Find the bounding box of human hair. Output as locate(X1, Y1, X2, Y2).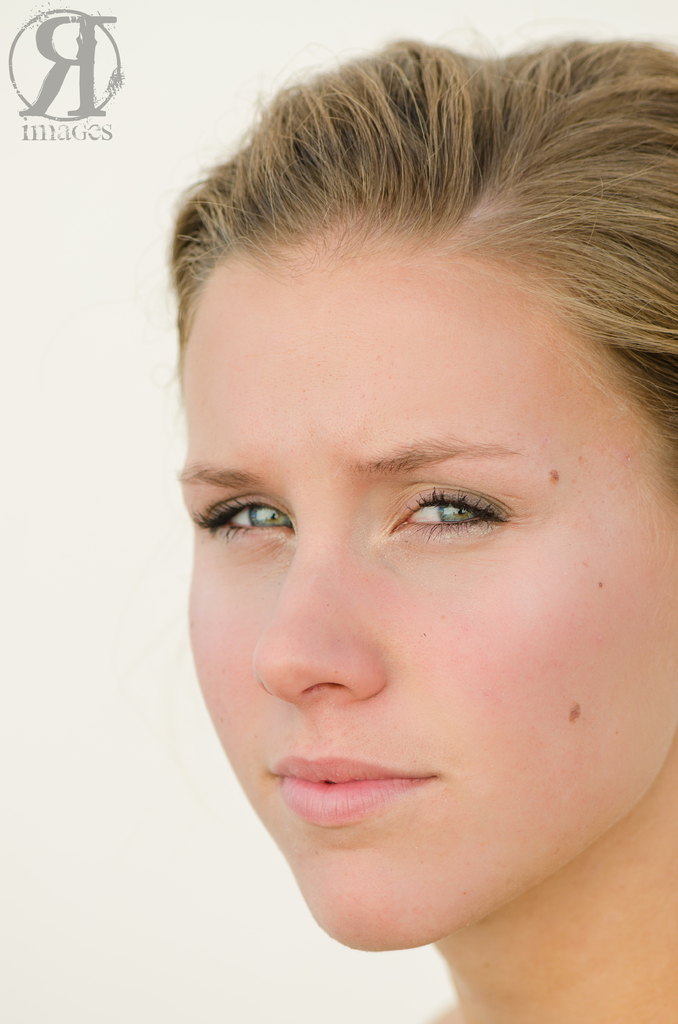
locate(166, 29, 642, 460).
